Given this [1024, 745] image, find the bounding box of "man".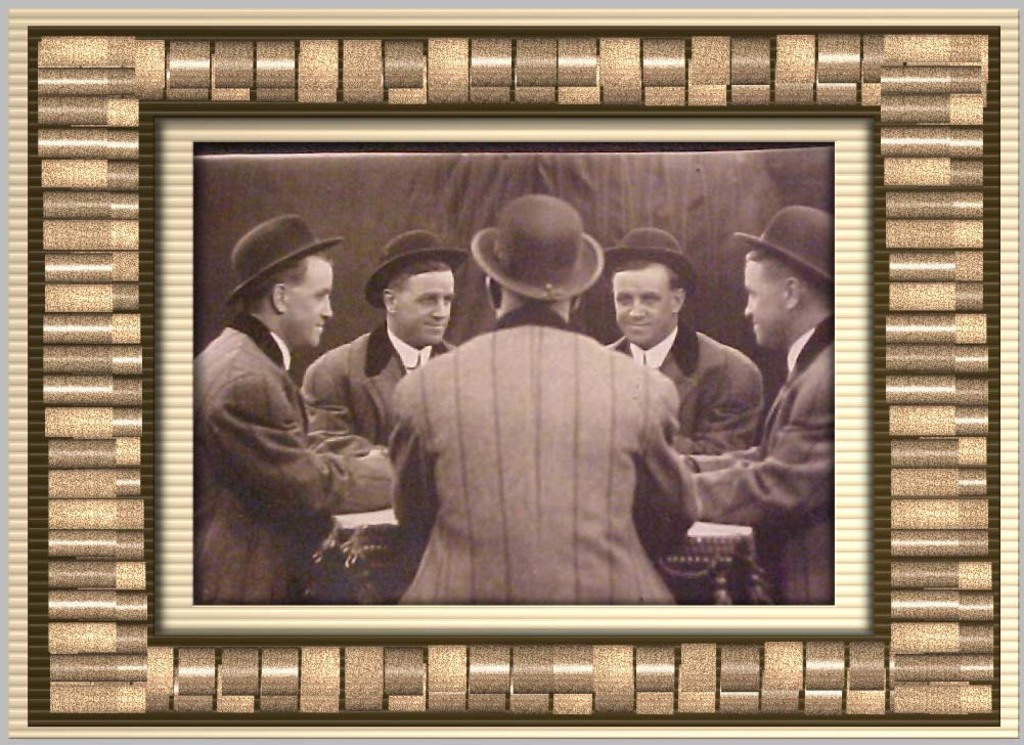
region(307, 238, 457, 431).
